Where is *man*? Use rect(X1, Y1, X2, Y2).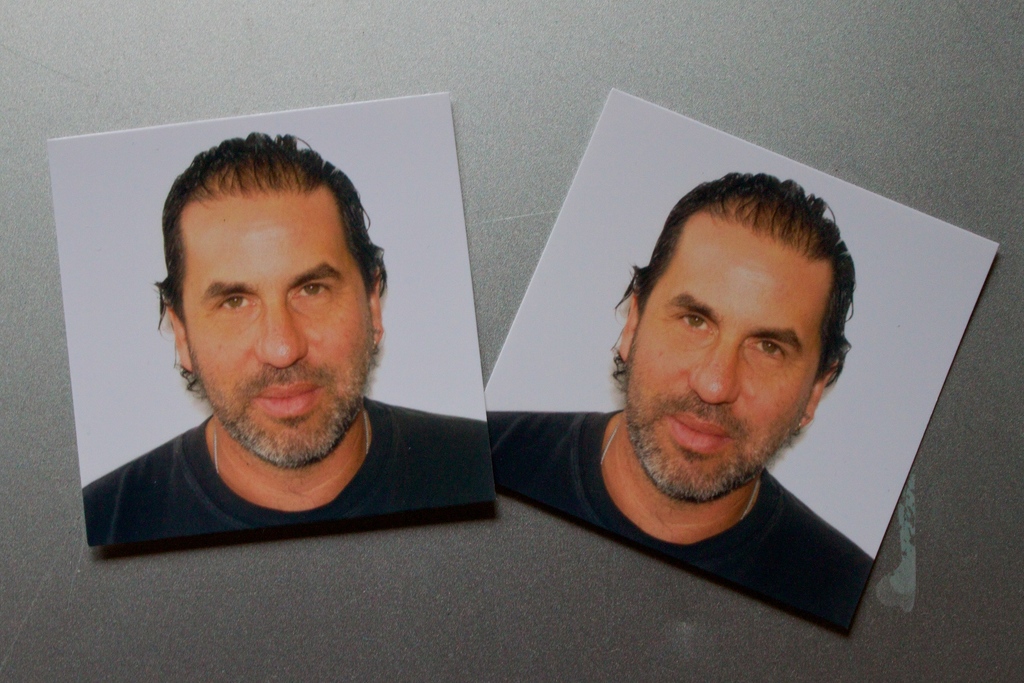
rect(88, 152, 488, 541).
